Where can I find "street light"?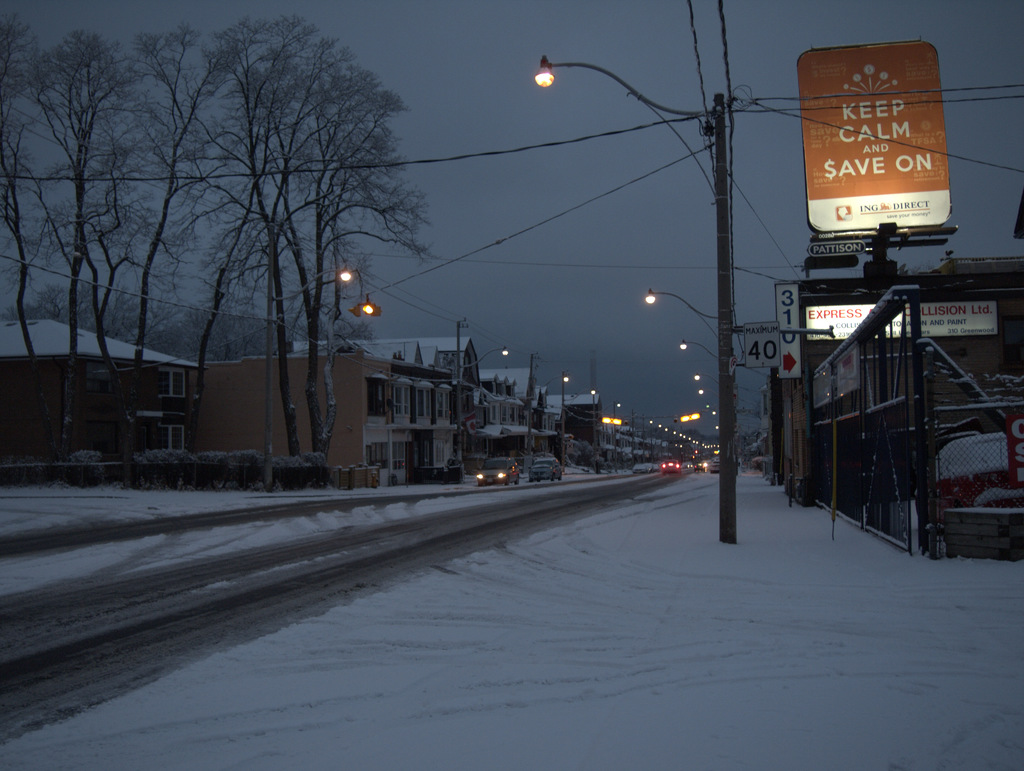
You can find it at l=454, t=323, r=510, b=479.
